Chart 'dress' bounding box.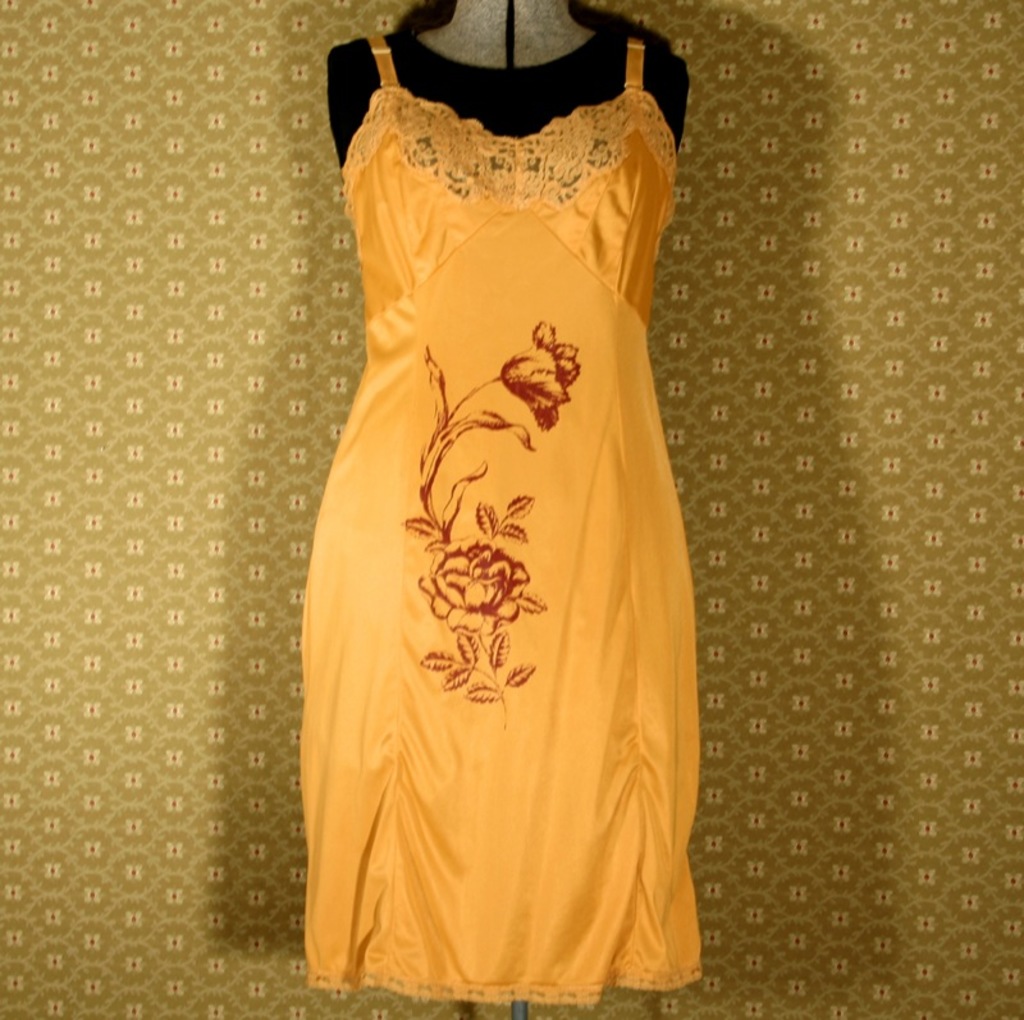
Charted: box(292, 6, 695, 1007).
